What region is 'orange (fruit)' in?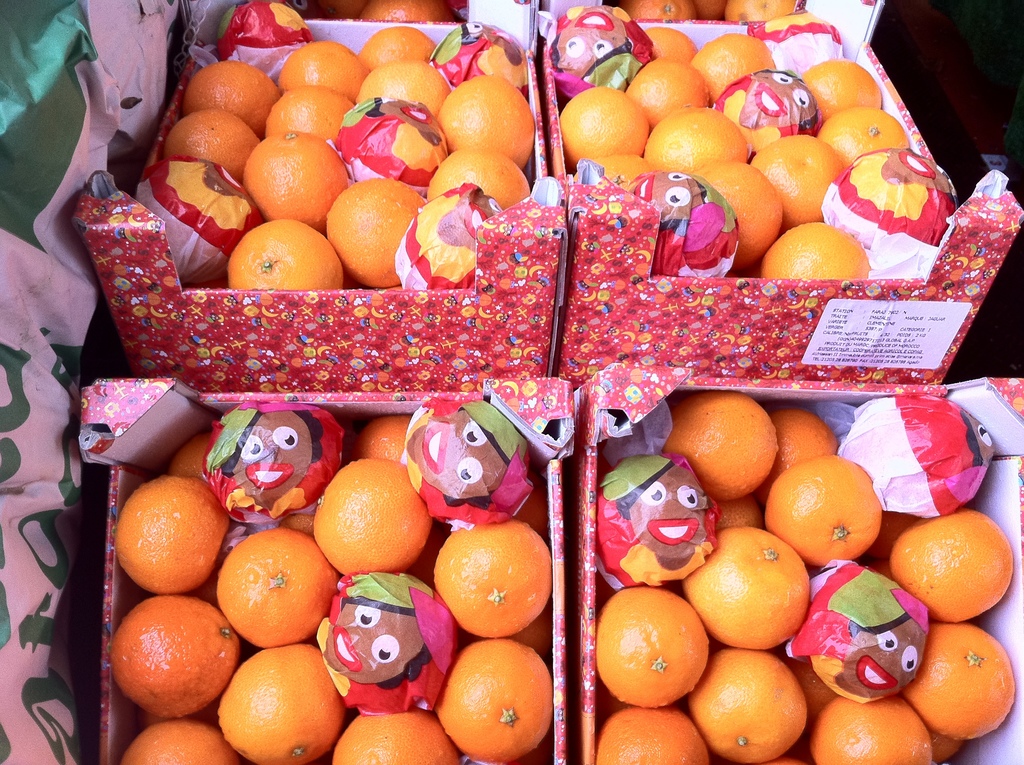
137/163/253/270.
